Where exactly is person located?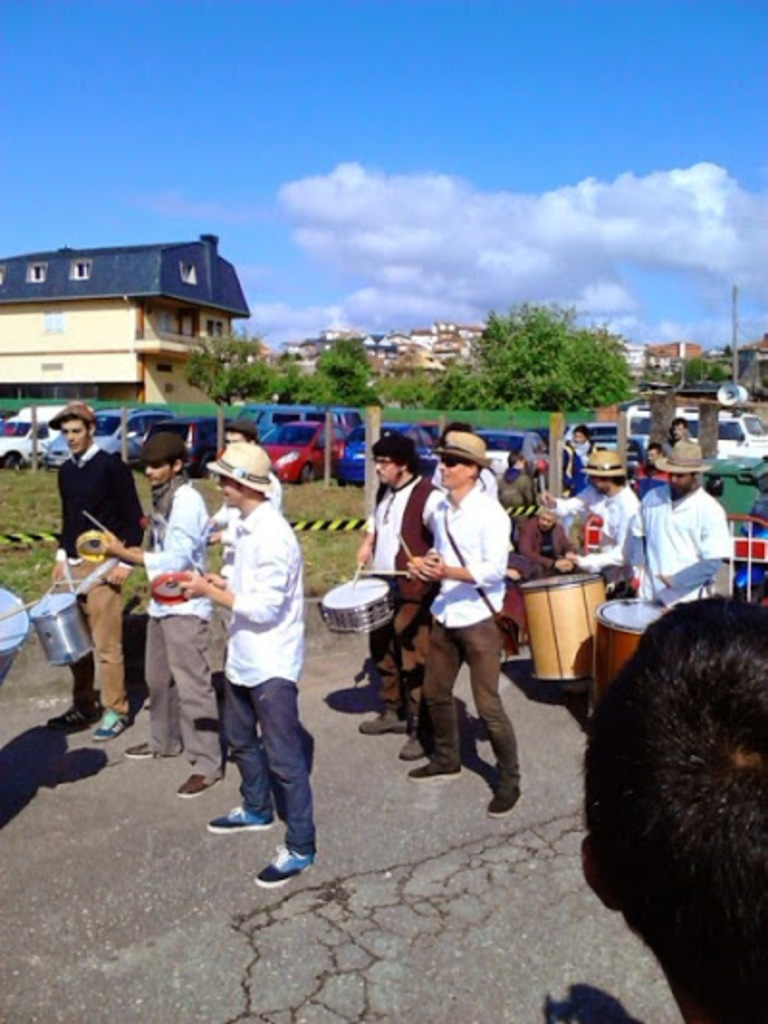
Its bounding box is 578,592,766,1022.
